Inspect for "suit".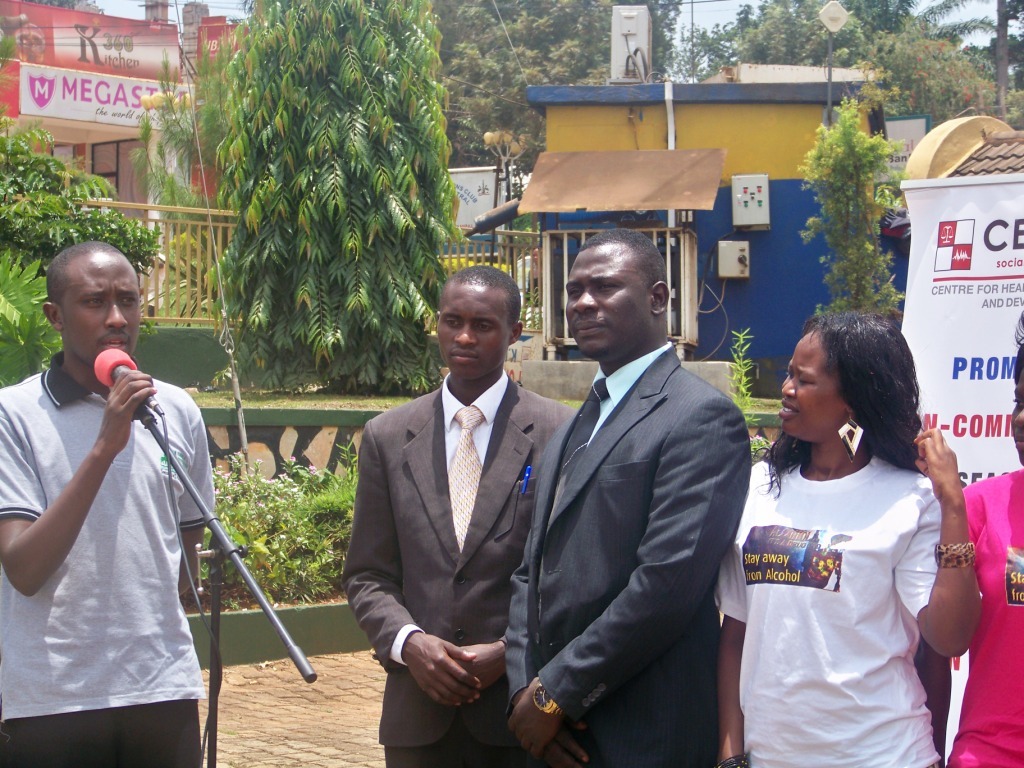
Inspection: l=329, t=244, r=568, b=767.
